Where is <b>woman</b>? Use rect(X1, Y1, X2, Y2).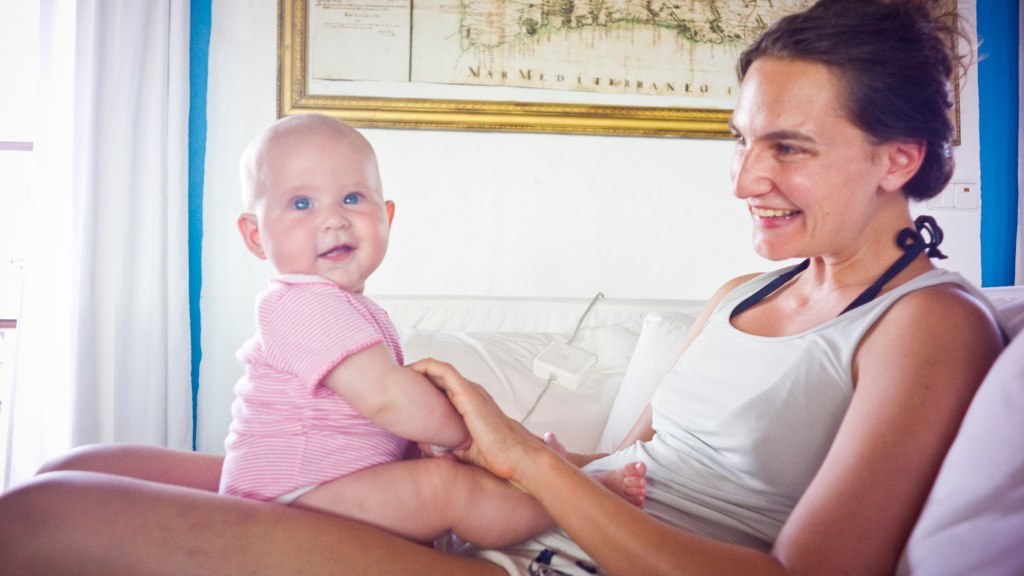
rect(414, 47, 989, 568).
